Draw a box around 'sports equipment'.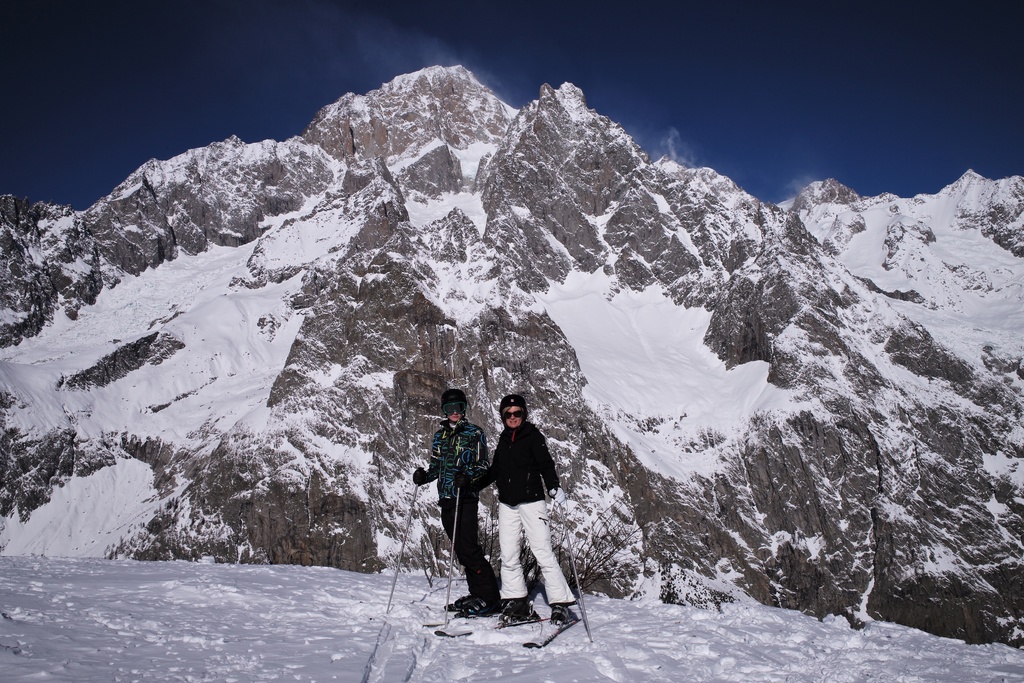
box=[554, 485, 590, 642].
